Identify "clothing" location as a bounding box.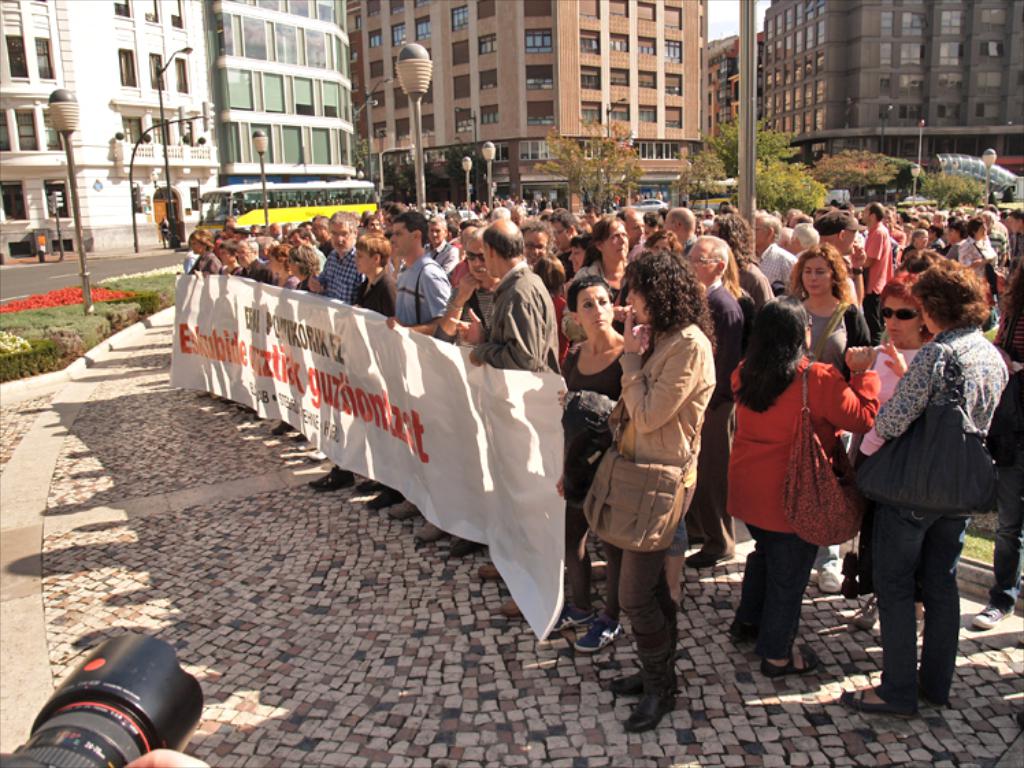
x1=842 y1=268 x2=1005 y2=693.
